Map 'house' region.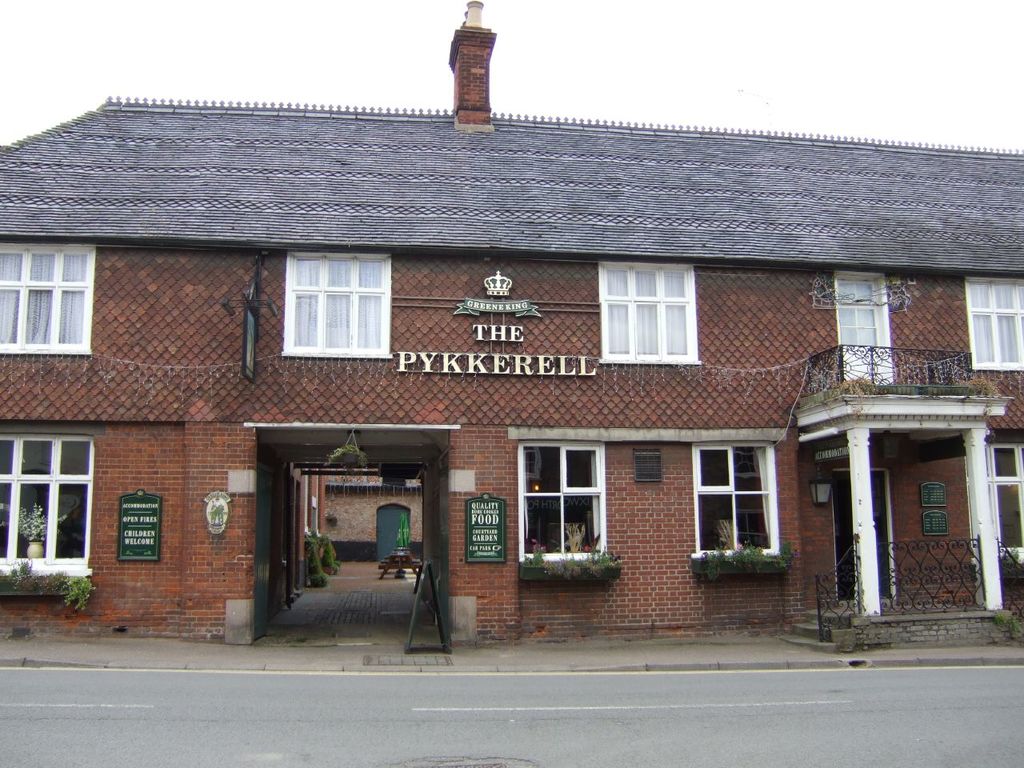
Mapped to 65/75/990/642.
